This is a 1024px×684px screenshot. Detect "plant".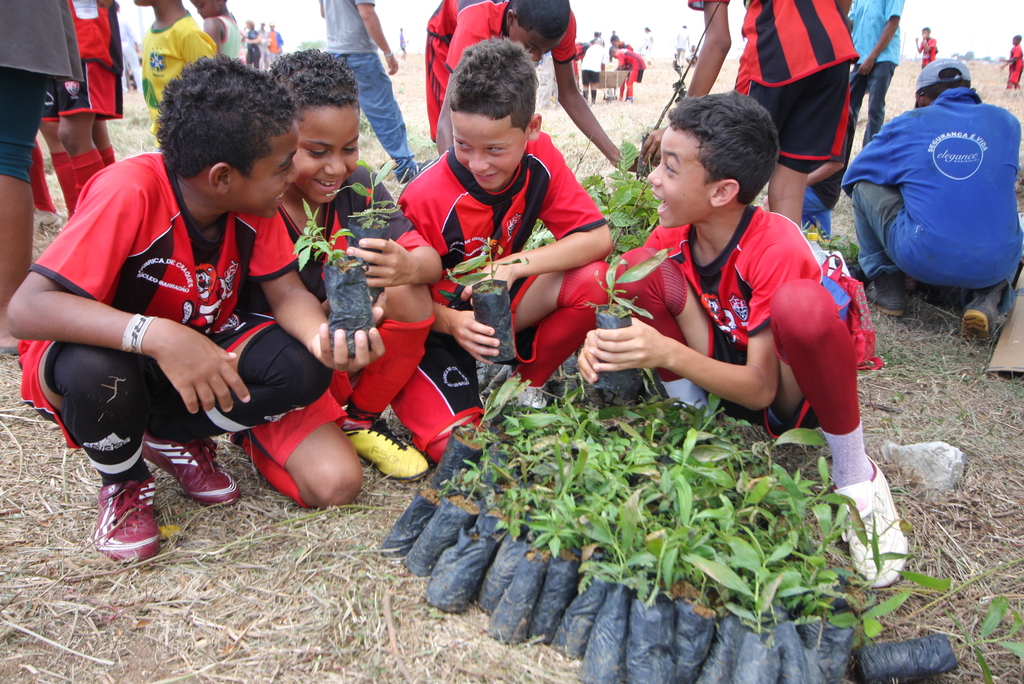
box=[945, 596, 1023, 683].
